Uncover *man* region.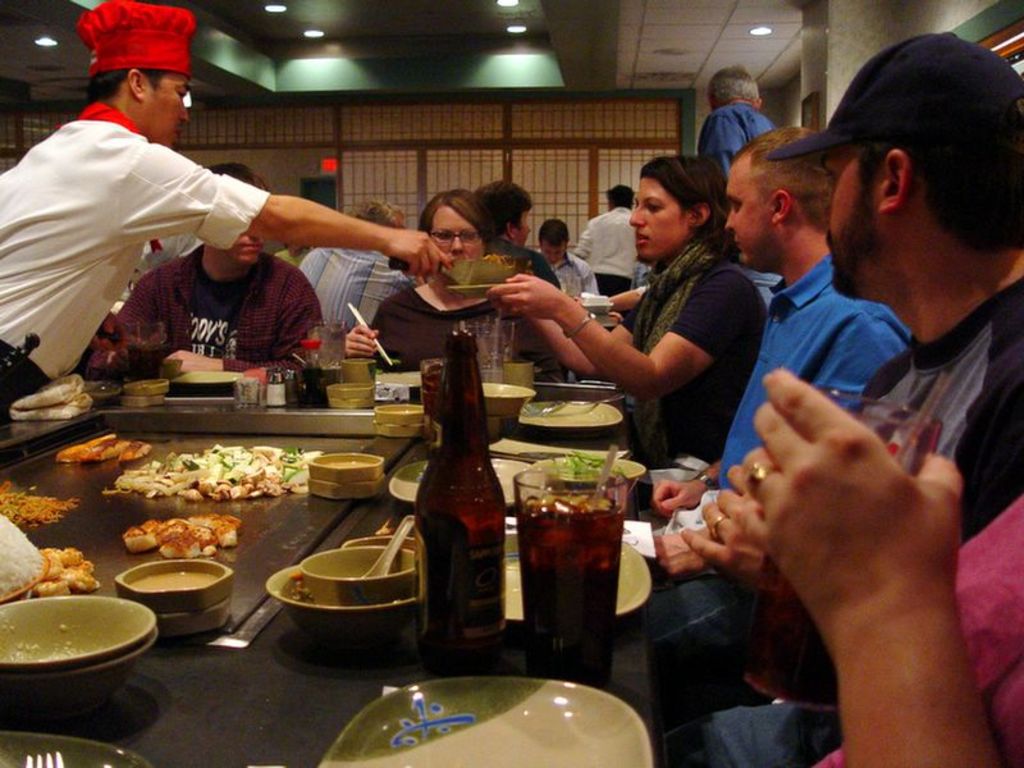
Uncovered: 637/27/1023/767.
